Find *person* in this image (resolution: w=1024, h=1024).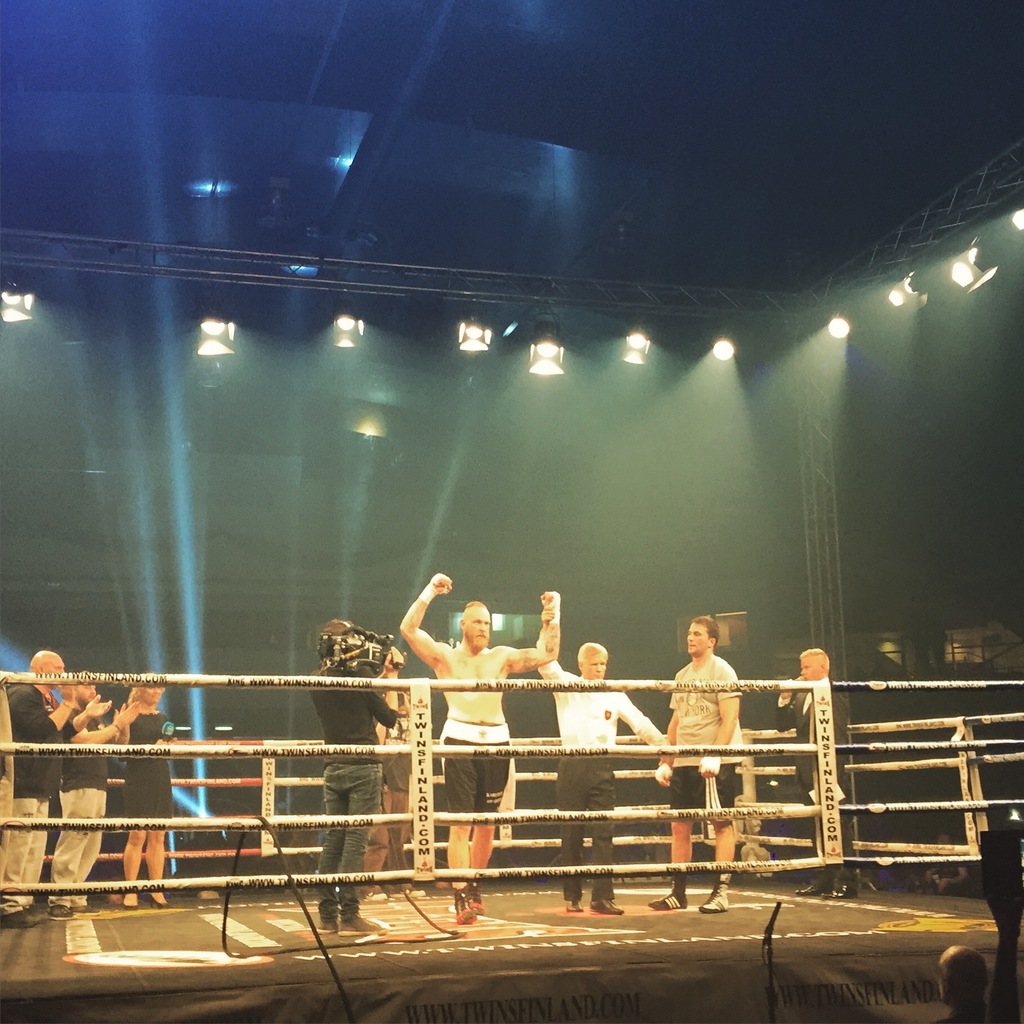
BBox(769, 644, 845, 895).
